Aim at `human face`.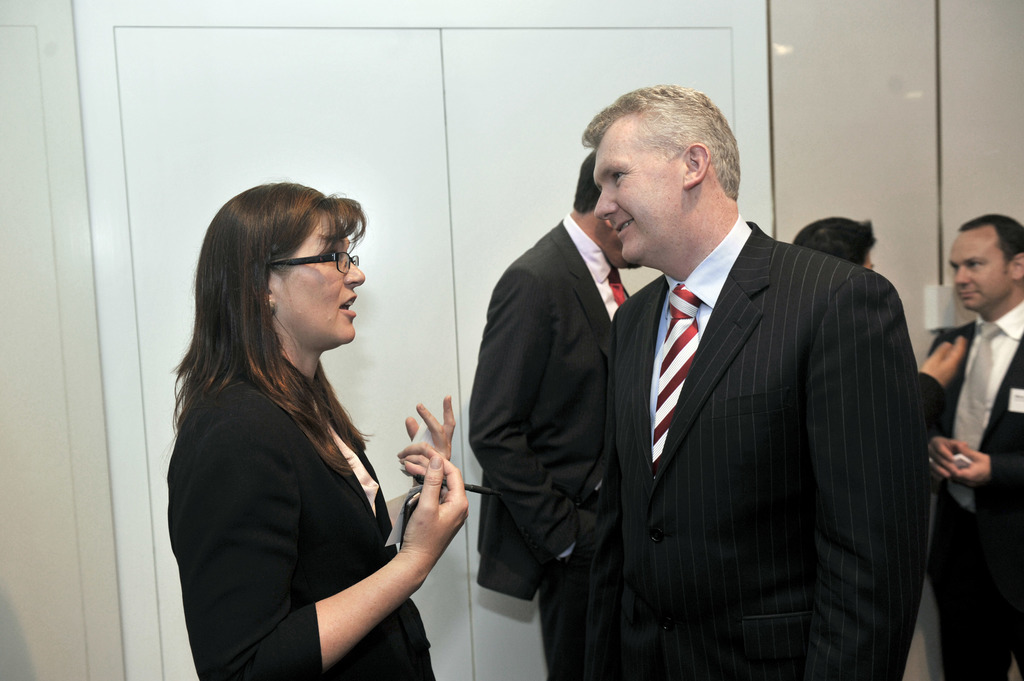
Aimed at [x1=596, y1=133, x2=683, y2=257].
